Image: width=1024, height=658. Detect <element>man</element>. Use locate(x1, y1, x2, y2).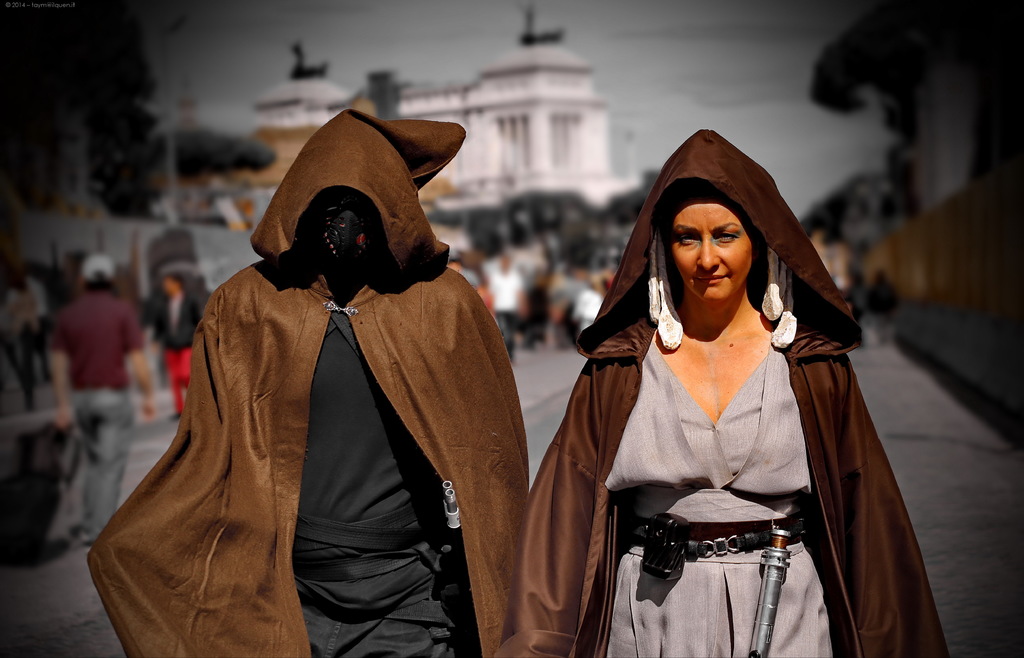
locate(48, 255, 152, 550).
